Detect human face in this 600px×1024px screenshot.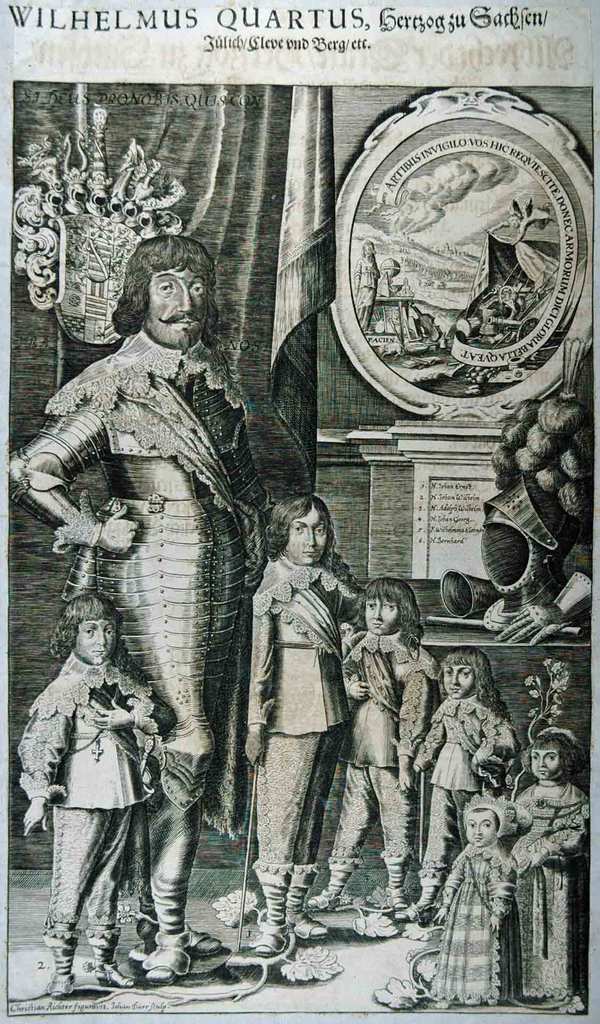
Detection: locate(466, 801, 509, 844).
